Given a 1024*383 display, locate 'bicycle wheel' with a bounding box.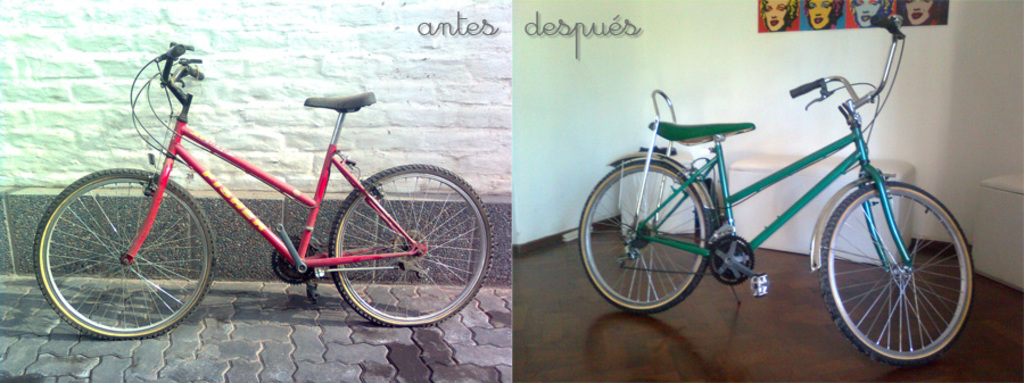
Located: 35:160:221:345.
